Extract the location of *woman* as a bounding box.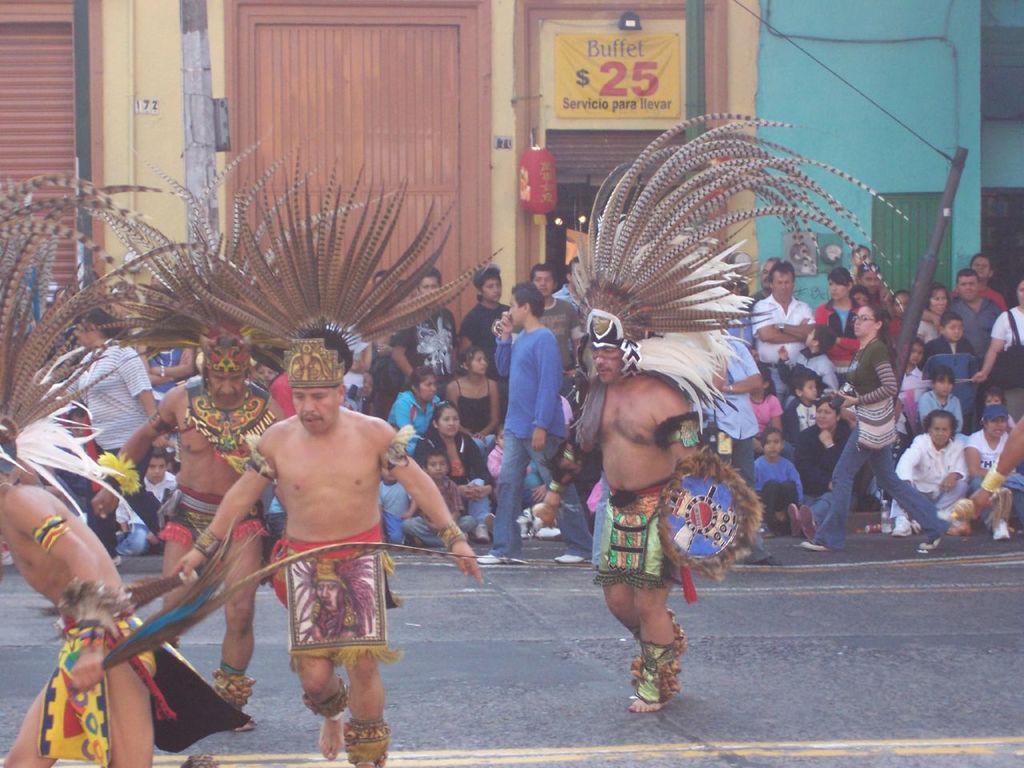
786:395:846:533.
